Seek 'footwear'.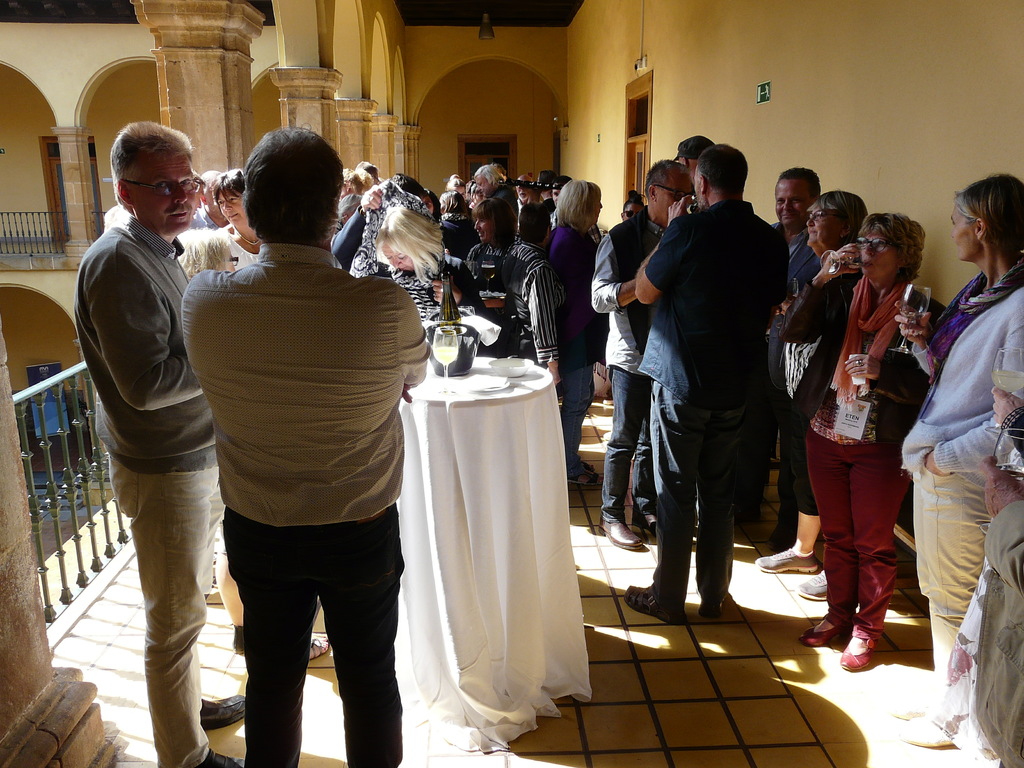
(602,516,644,550).
